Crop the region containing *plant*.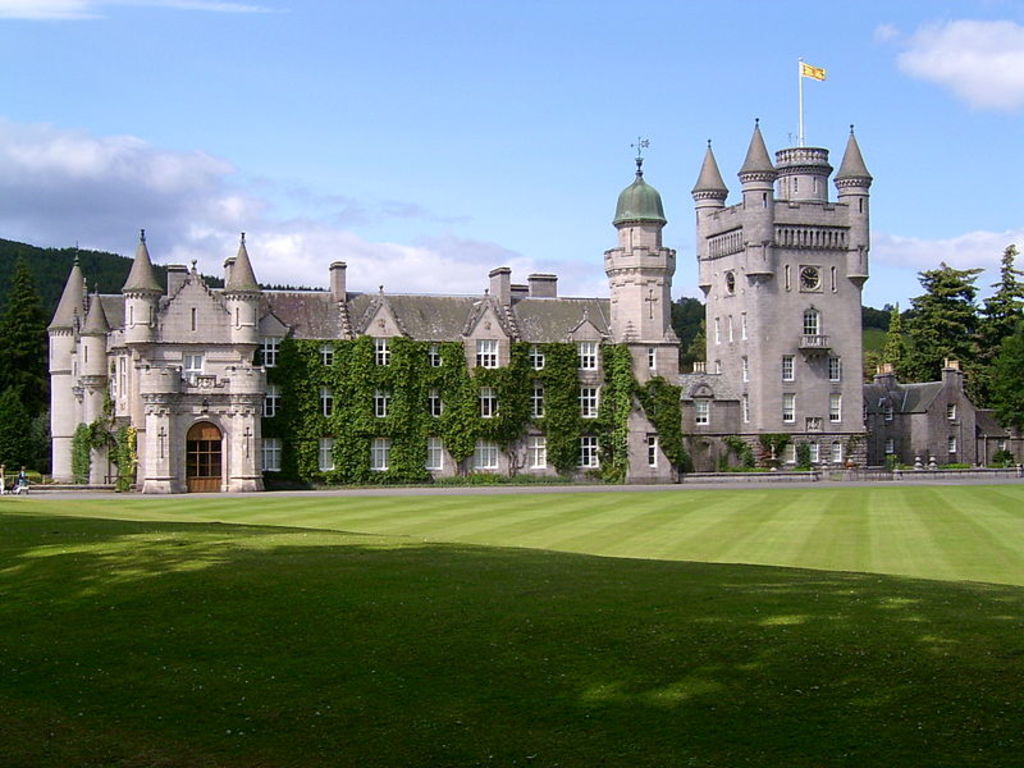
Crop region: l=714, t=430, r=772, b=476.
